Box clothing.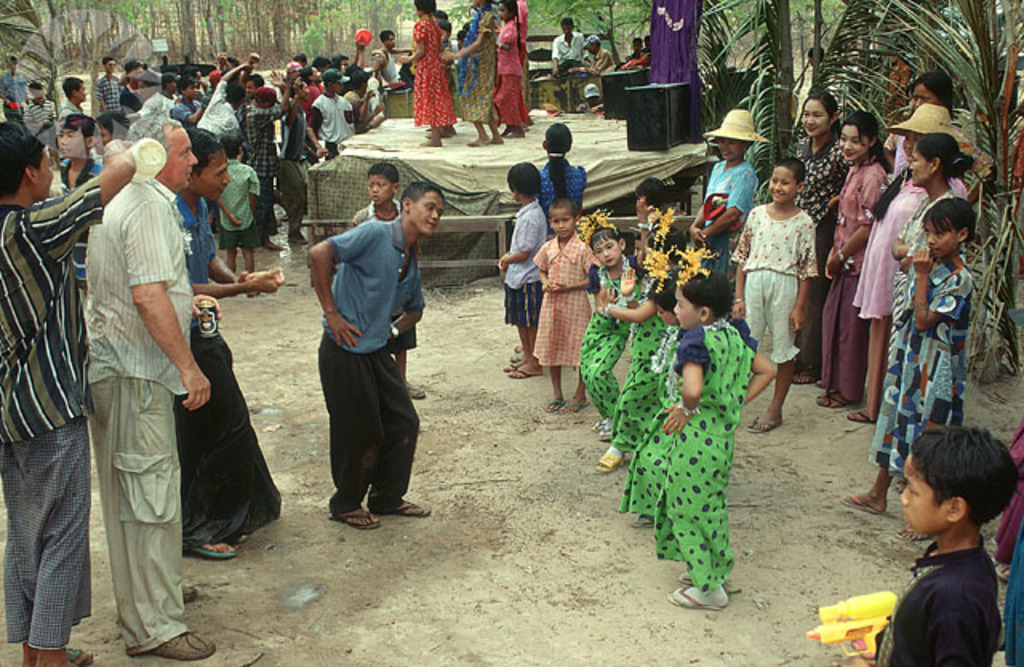
bbox=[405, 13, 459, 131].
